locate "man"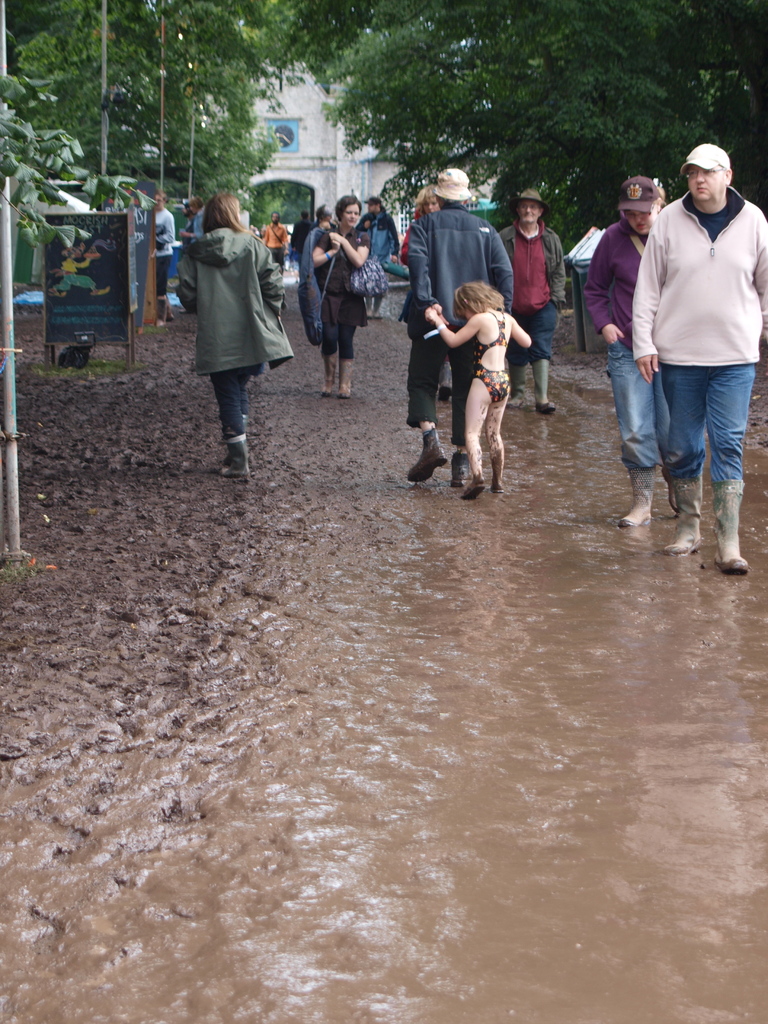
[156,189,173,322]
